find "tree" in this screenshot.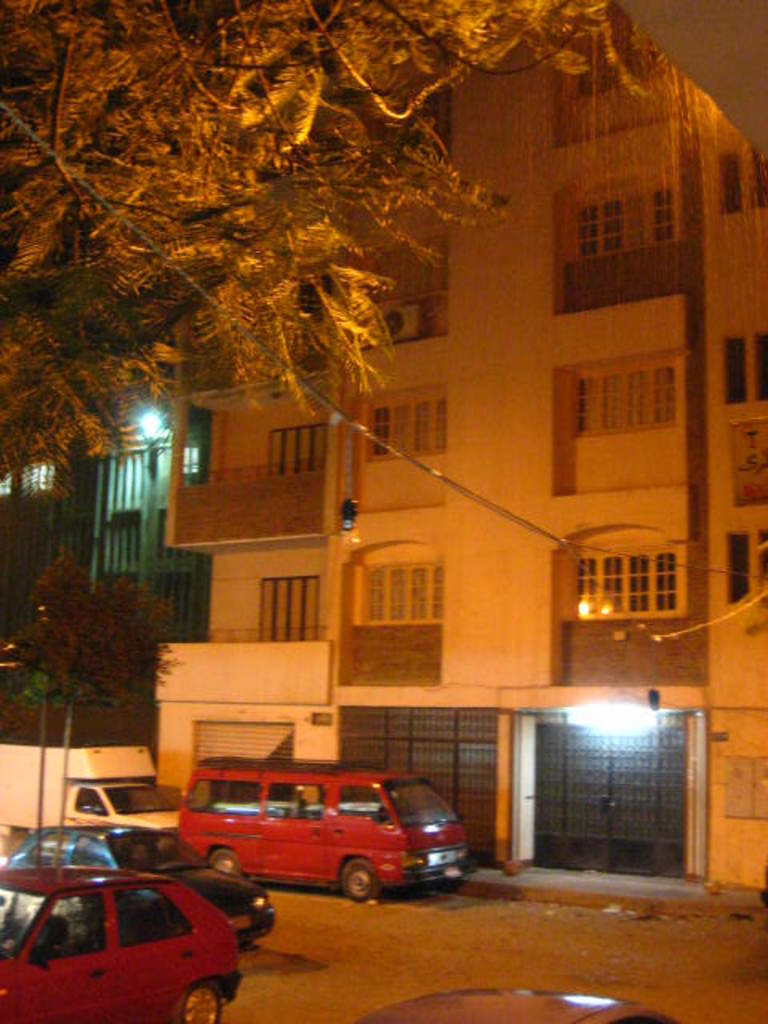
The bounding box for "tree" is [x1=0, y1=547, x2=184, y2=867].
